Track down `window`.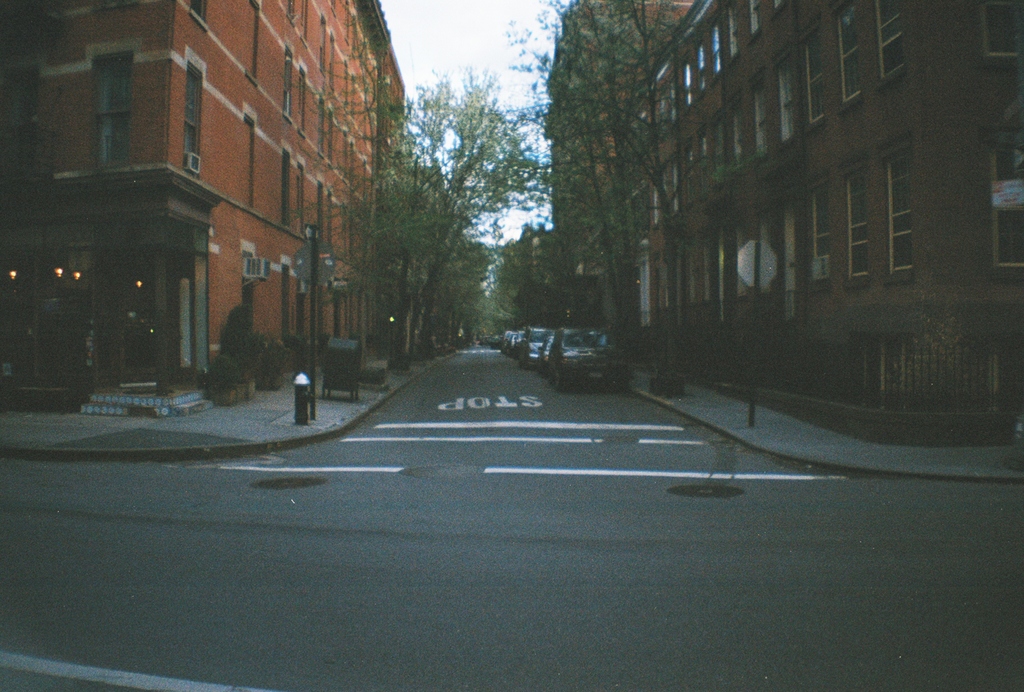
Tracked to 677,54,701,105.
